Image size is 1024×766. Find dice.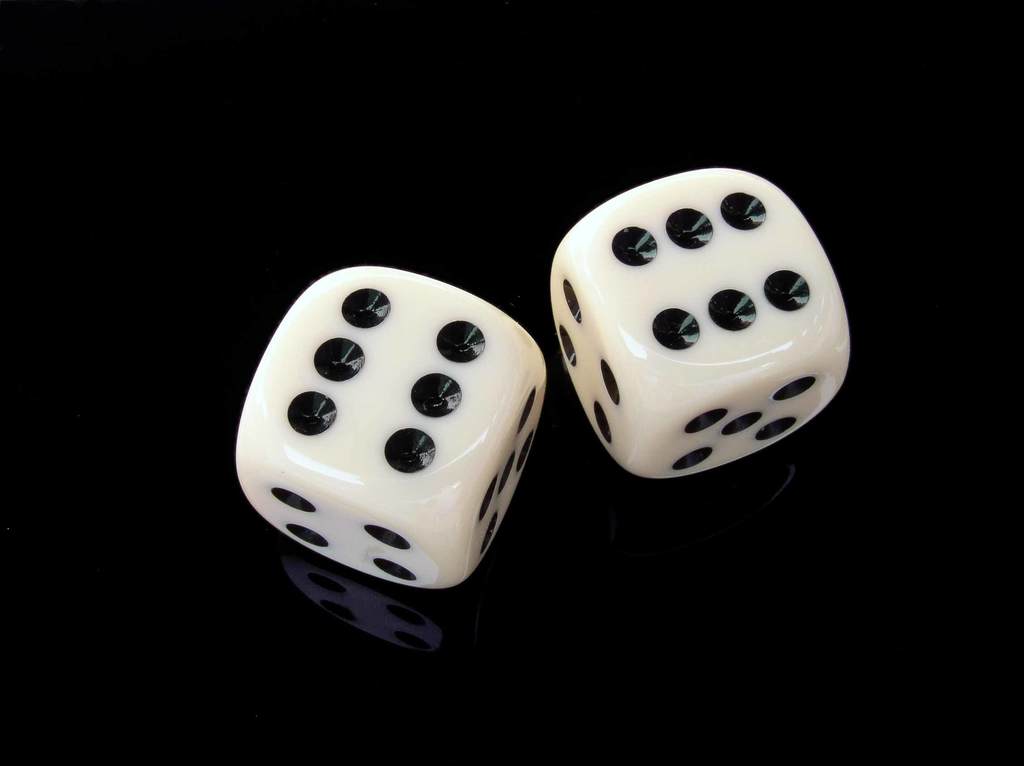
Rect(550, 164, 851, 482).
